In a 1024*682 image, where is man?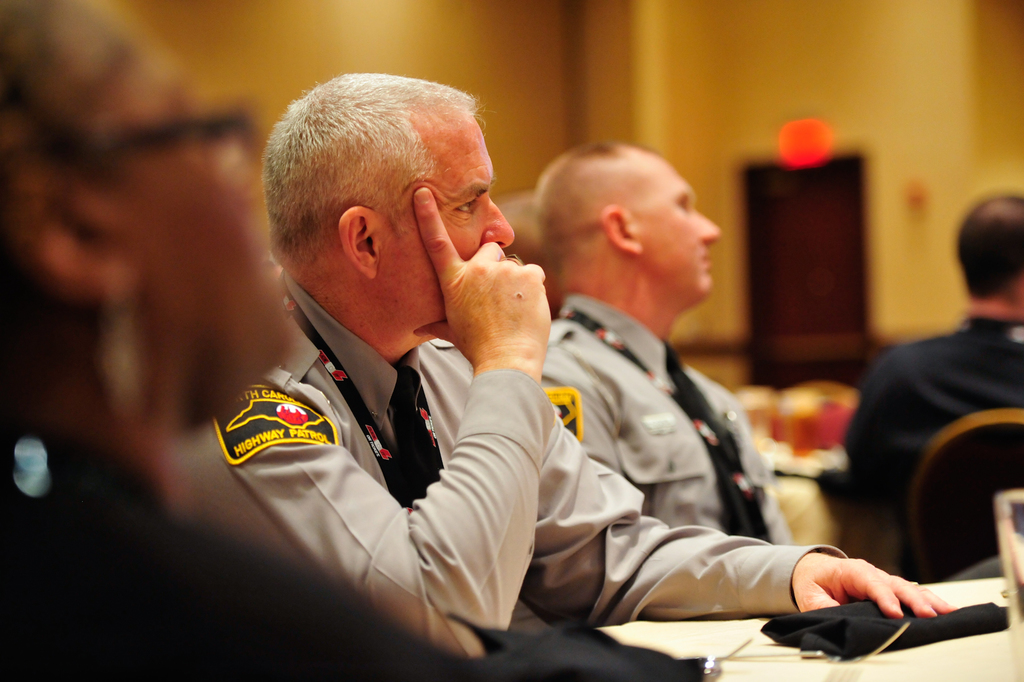
Rect(846, 186, 1023, 579).
